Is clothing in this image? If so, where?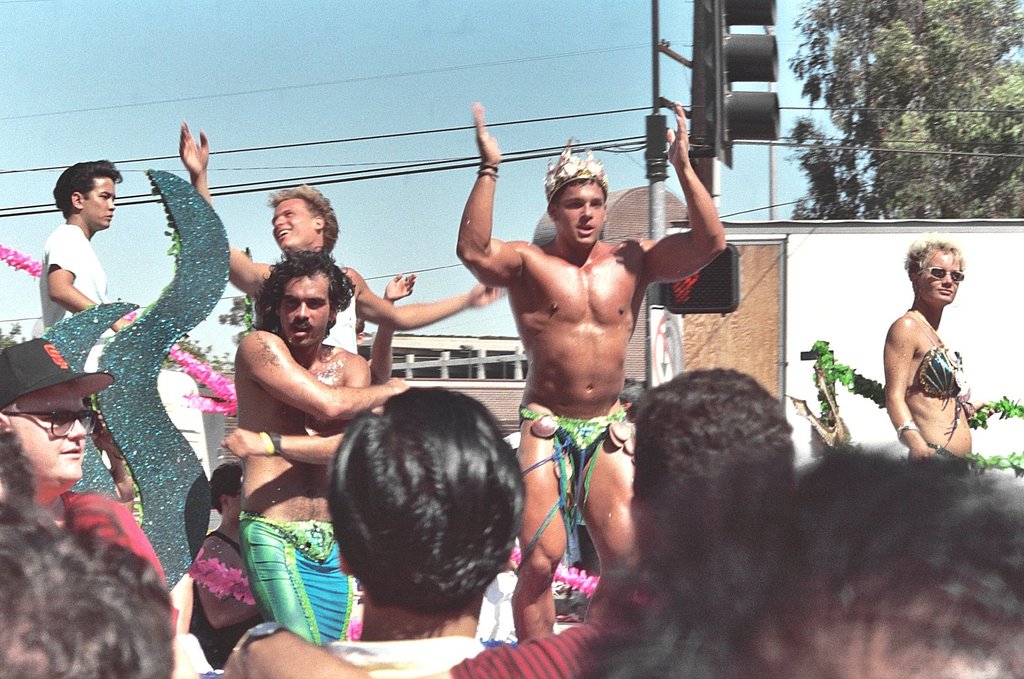
Yes, at BBox(237, 515, 368, 643).
